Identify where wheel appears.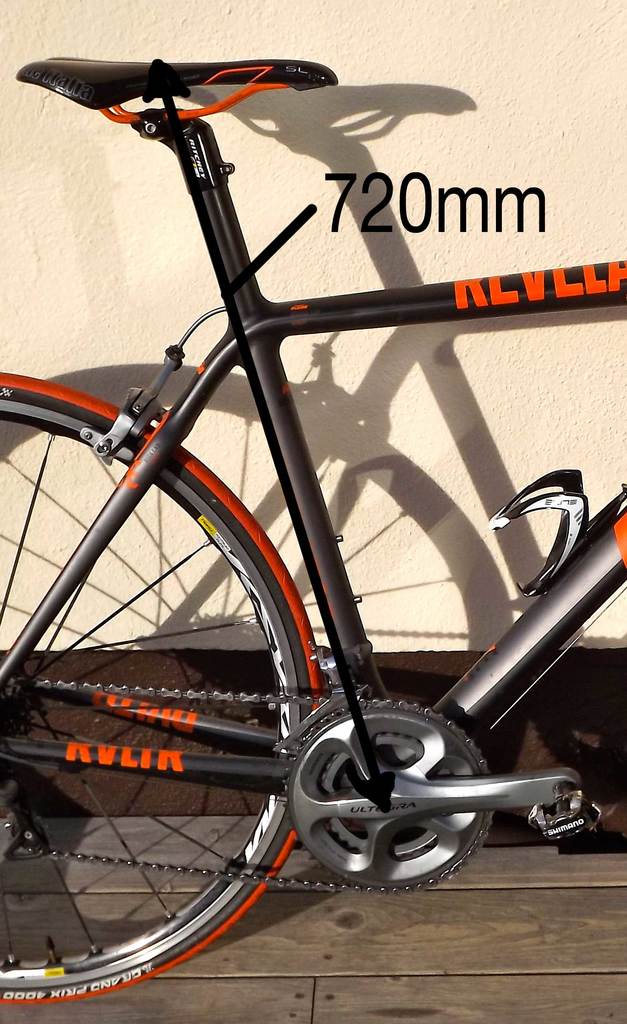
Appears at Rect(0, 364, 325, 998).
